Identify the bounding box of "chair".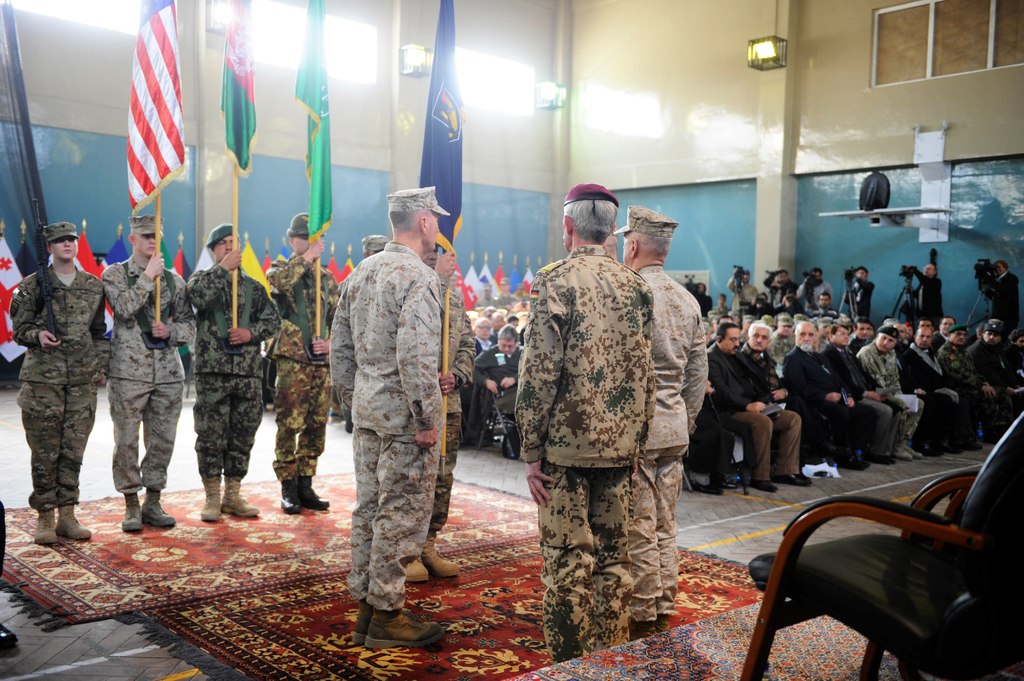
[723,449,1000,677].
